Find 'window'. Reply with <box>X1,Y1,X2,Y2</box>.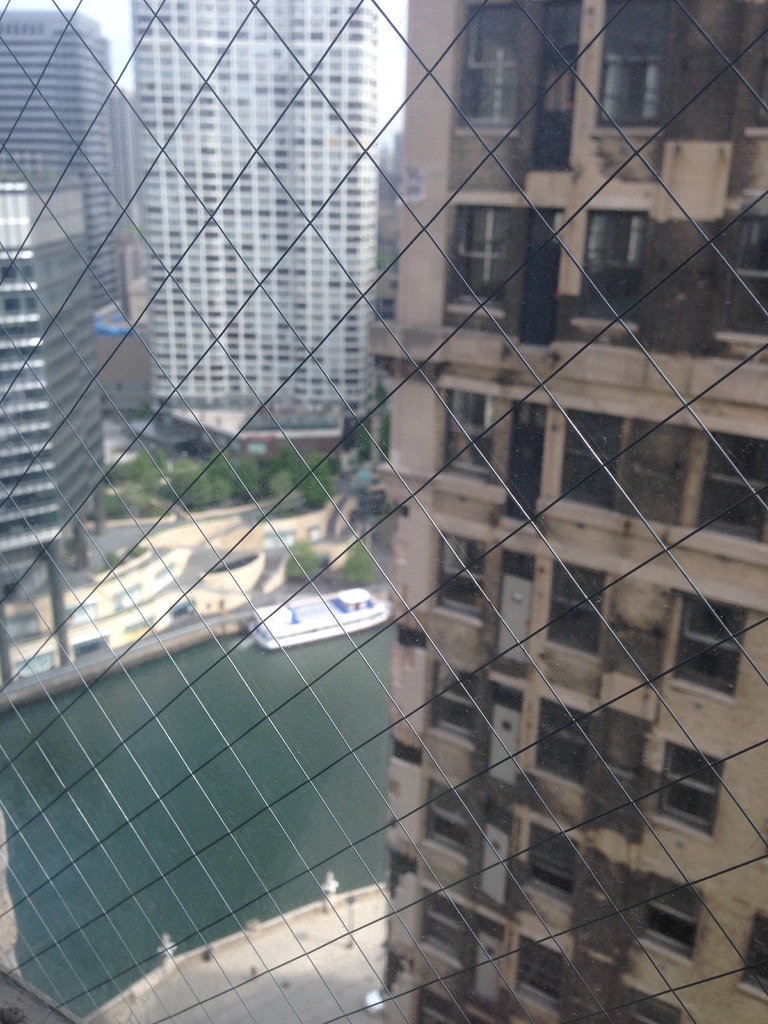
<box>436,660,488,740</box>.
